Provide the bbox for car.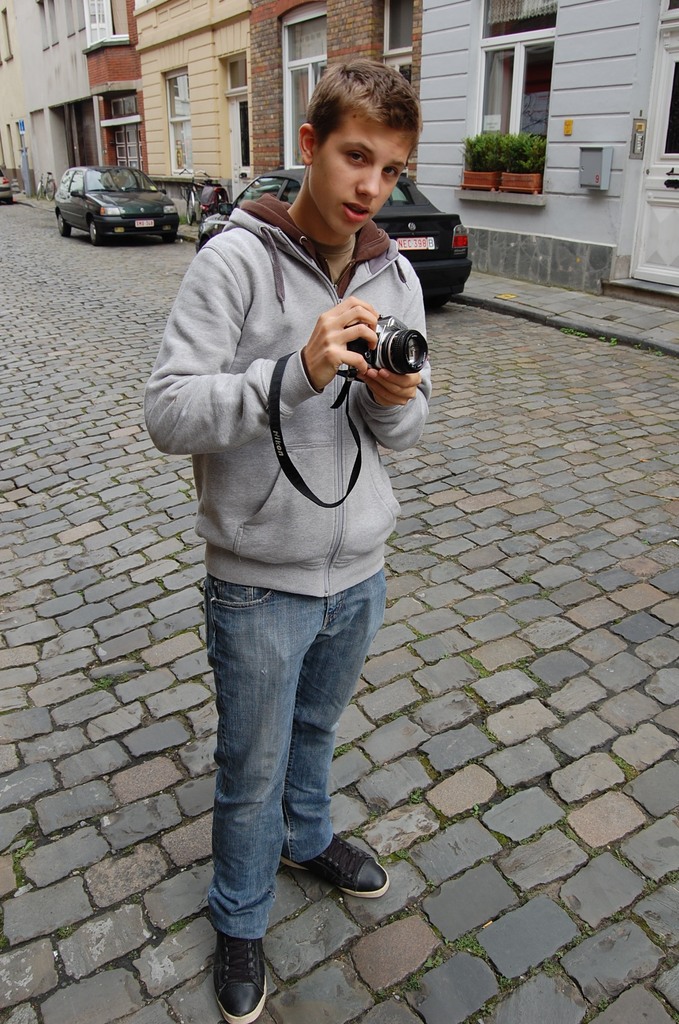
0, 166, 13, 205.
